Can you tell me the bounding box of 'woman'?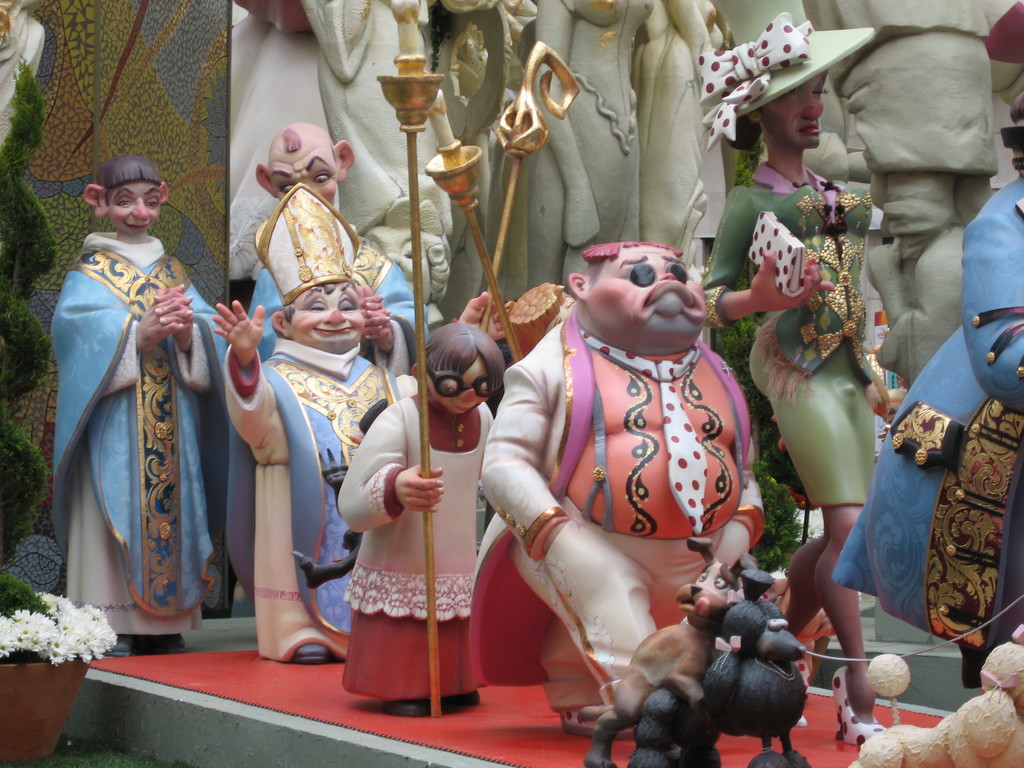
[x1=740, y1=55, x2=912, y2=705].
